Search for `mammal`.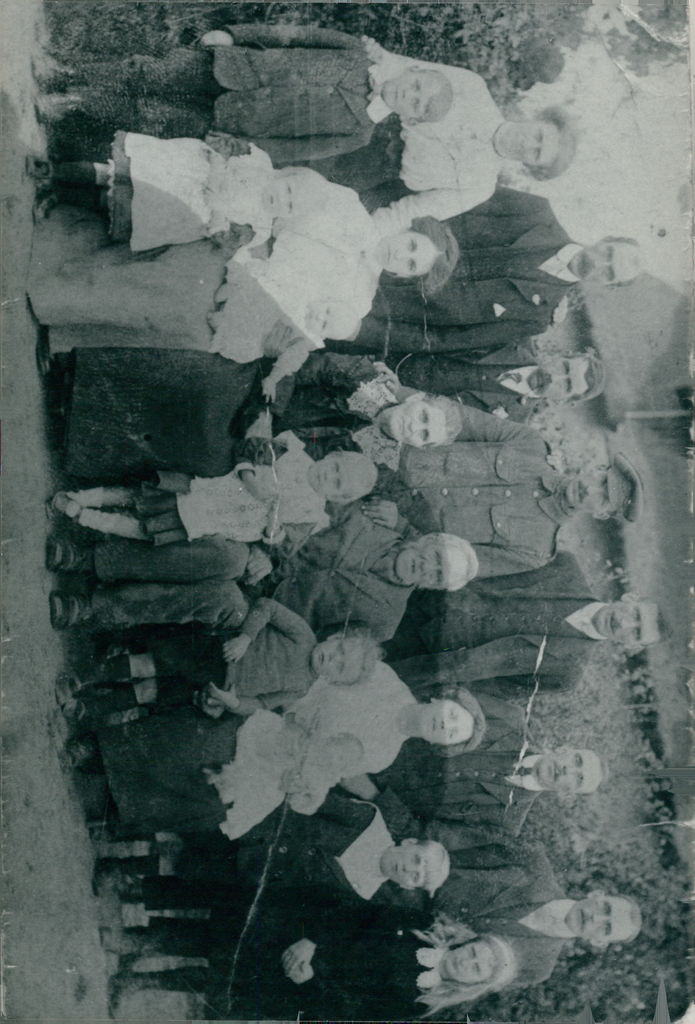
Found at detection(402, 834, 645, 1002).
